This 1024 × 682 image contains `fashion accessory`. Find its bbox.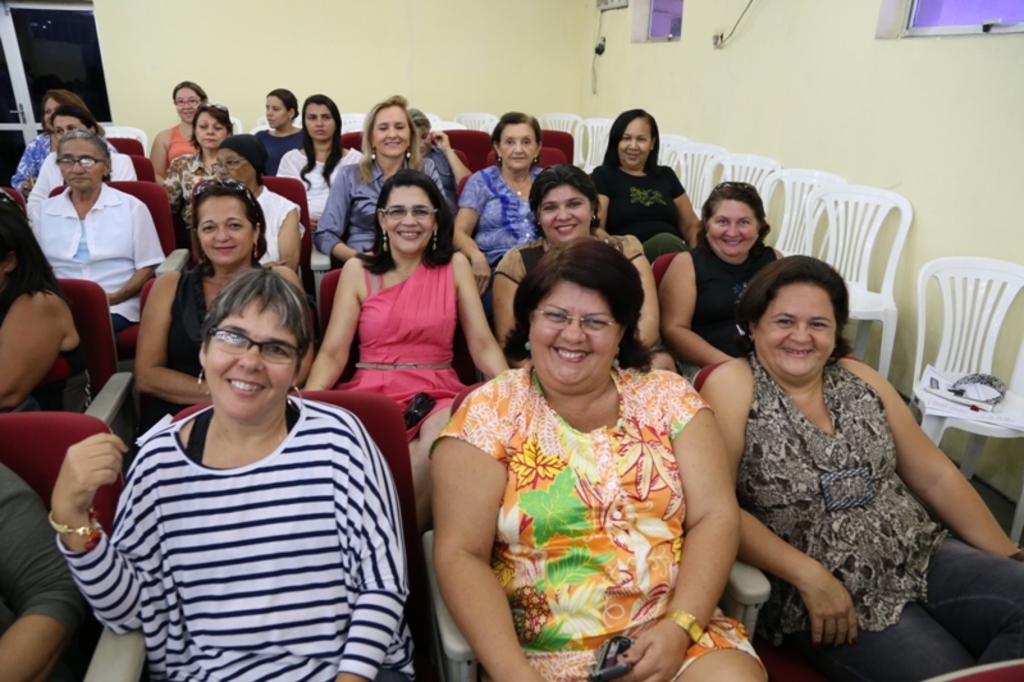
Rect(355, 363, 453, 370).
